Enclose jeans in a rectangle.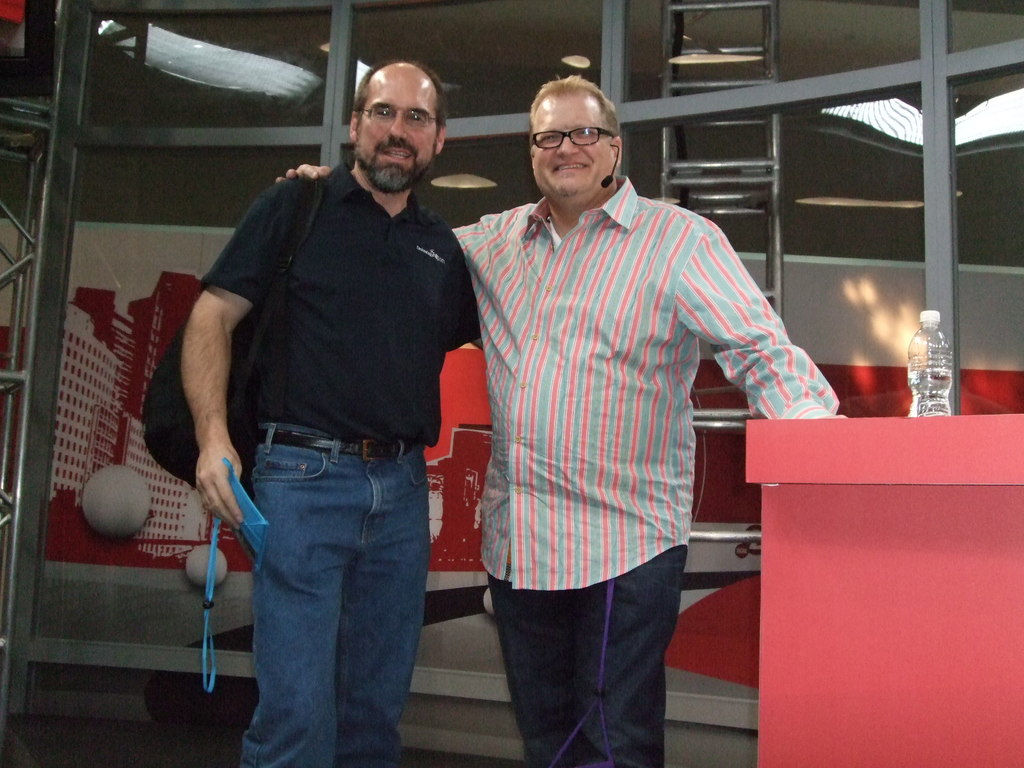
box=[239, 424, 431, 767].
